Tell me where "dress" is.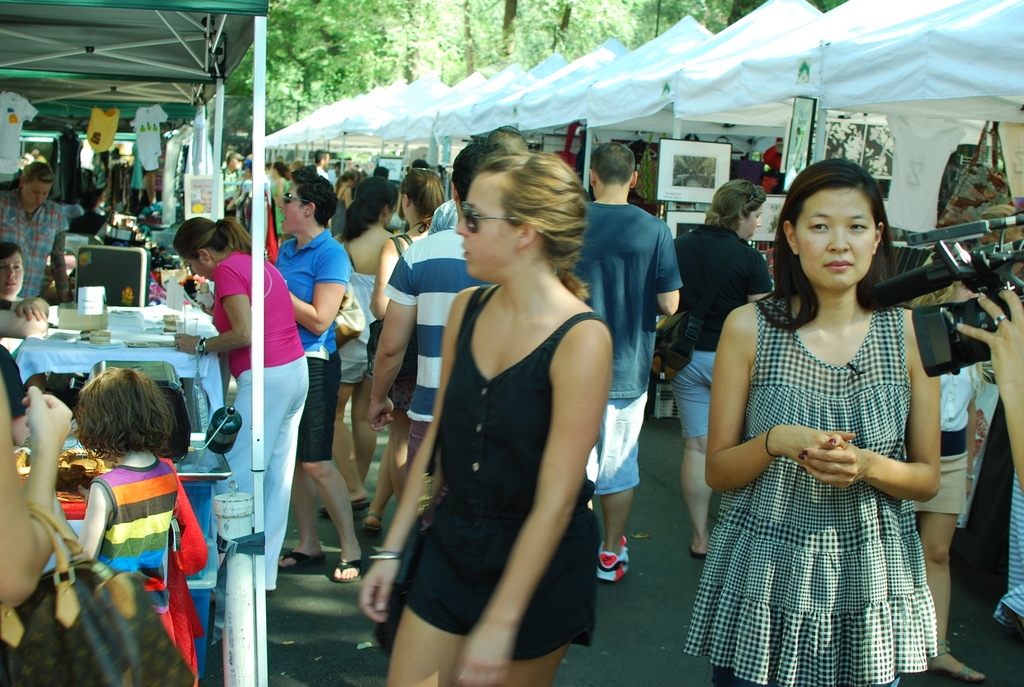
"dress" is at BBox(405, 285, 605, 663).
